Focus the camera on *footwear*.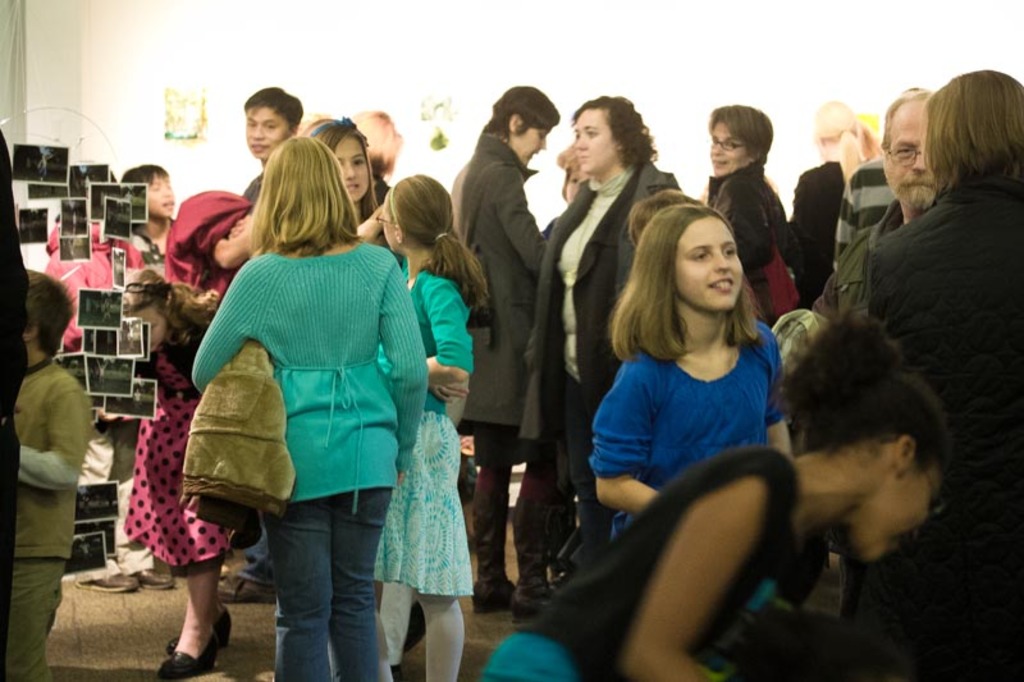
Focus region: BBox(220, 572, 278, 607).
